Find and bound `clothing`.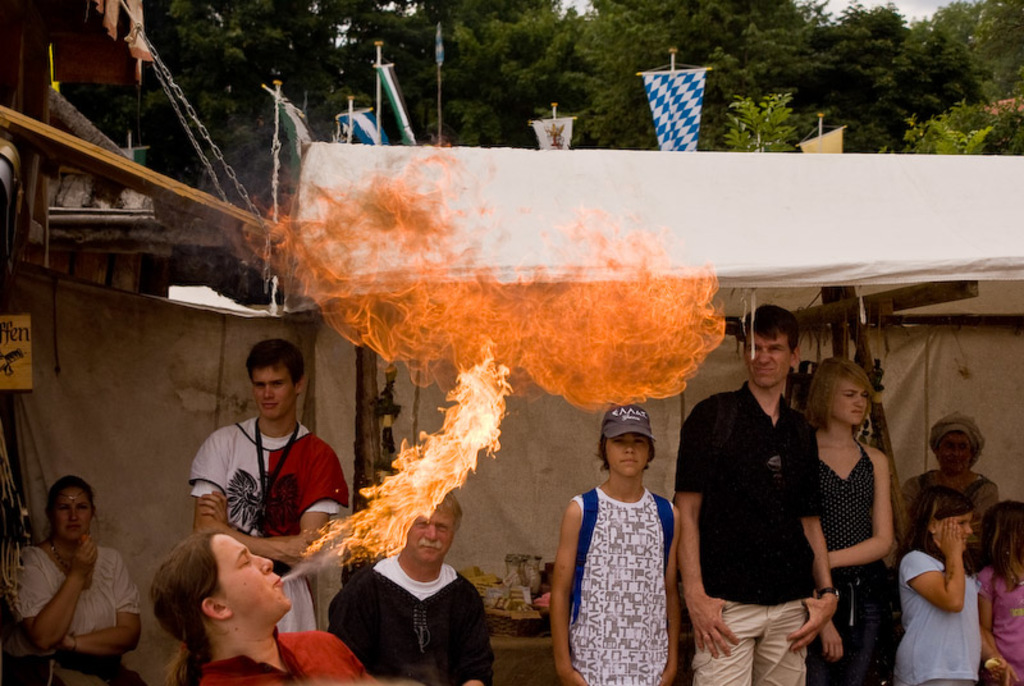
Bound: (x1=893, y1=458, x2=996, y2=530).
